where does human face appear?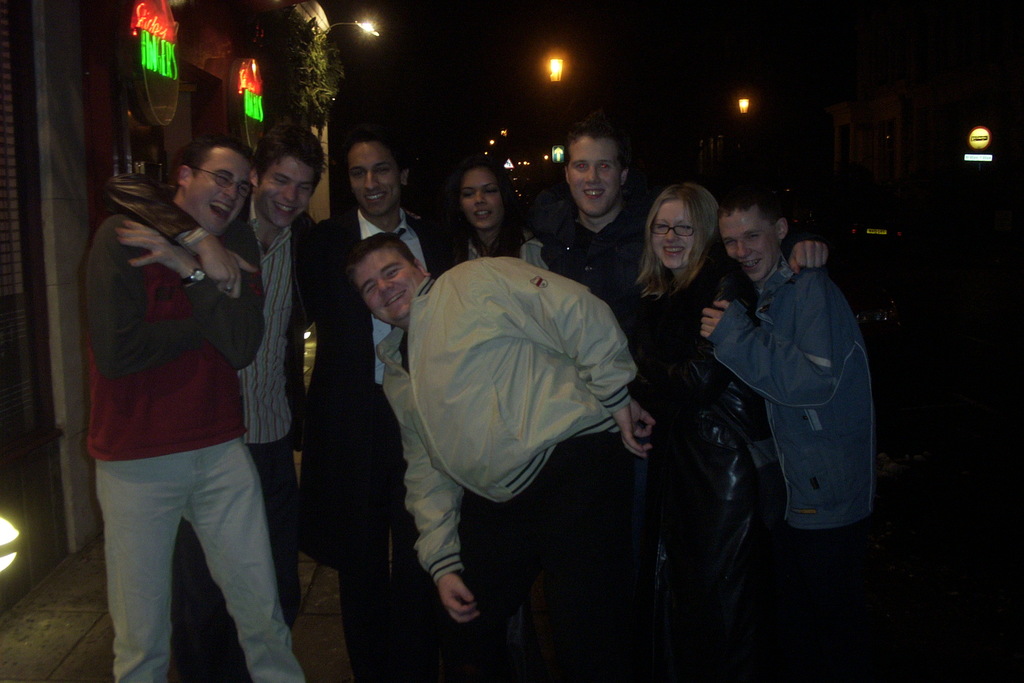
Appears at (260,156,315,229).
